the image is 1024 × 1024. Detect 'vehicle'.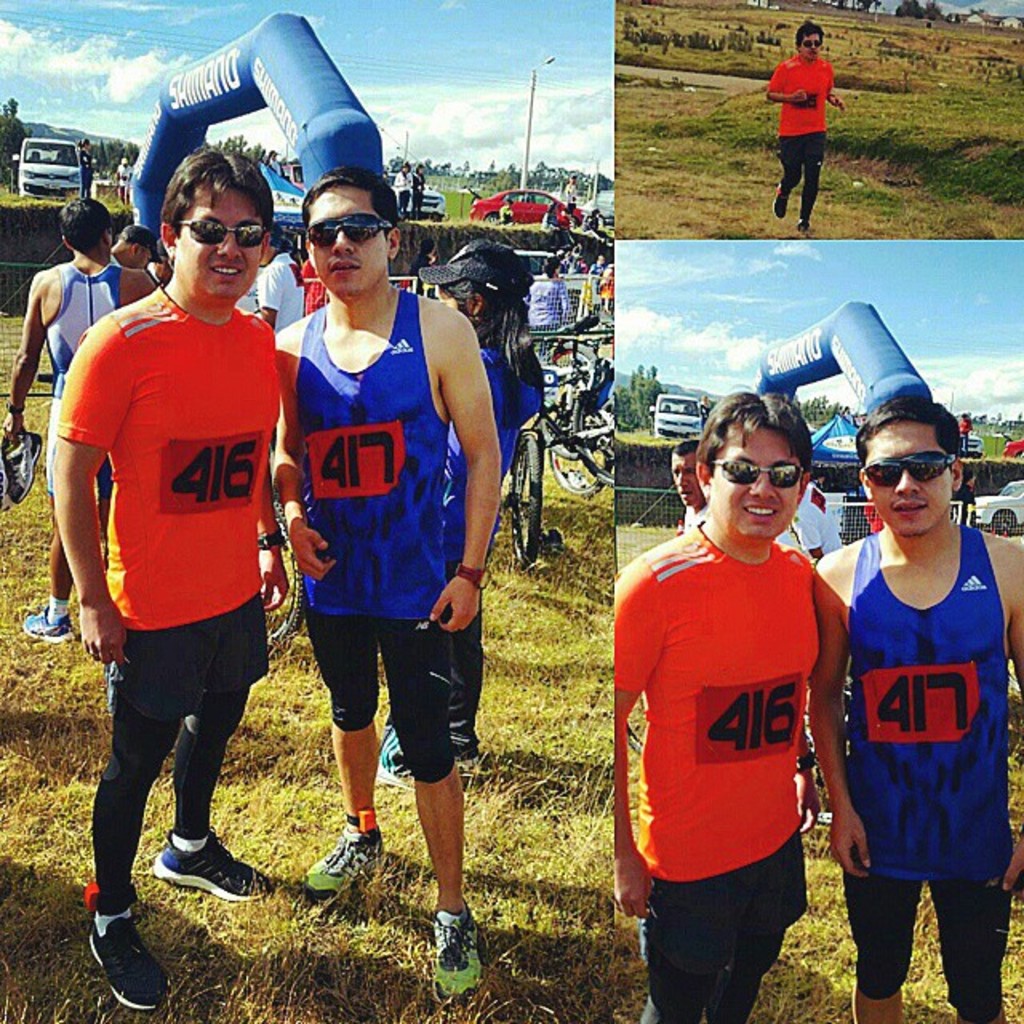
Detection: BBox(1003, 440, 1022, 461).
